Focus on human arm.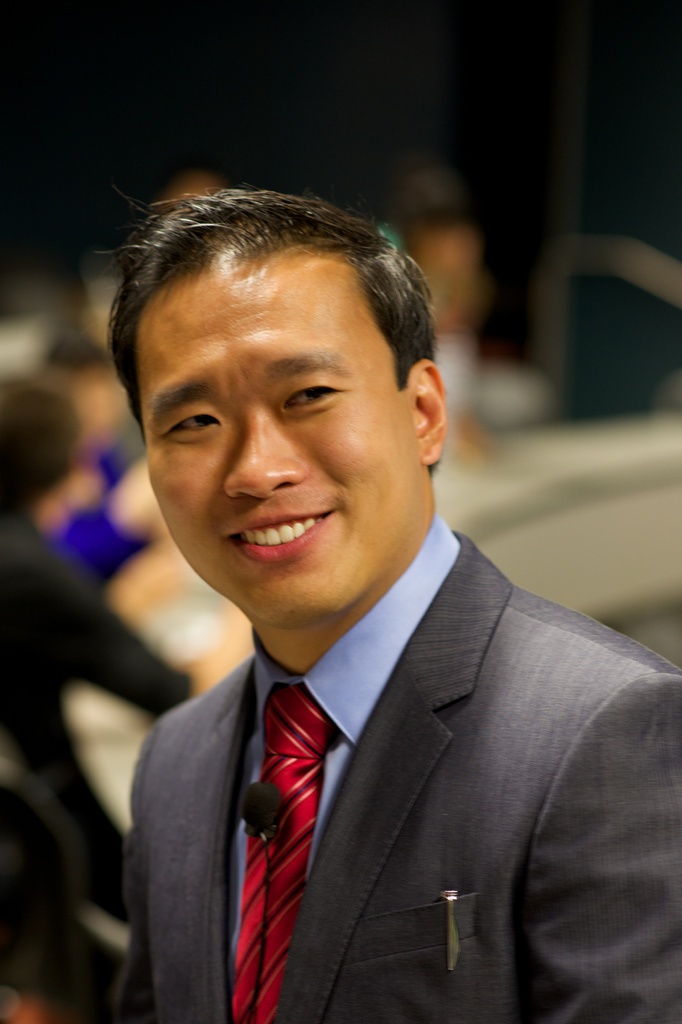
Focused at [523, 685, 679, 1023].
